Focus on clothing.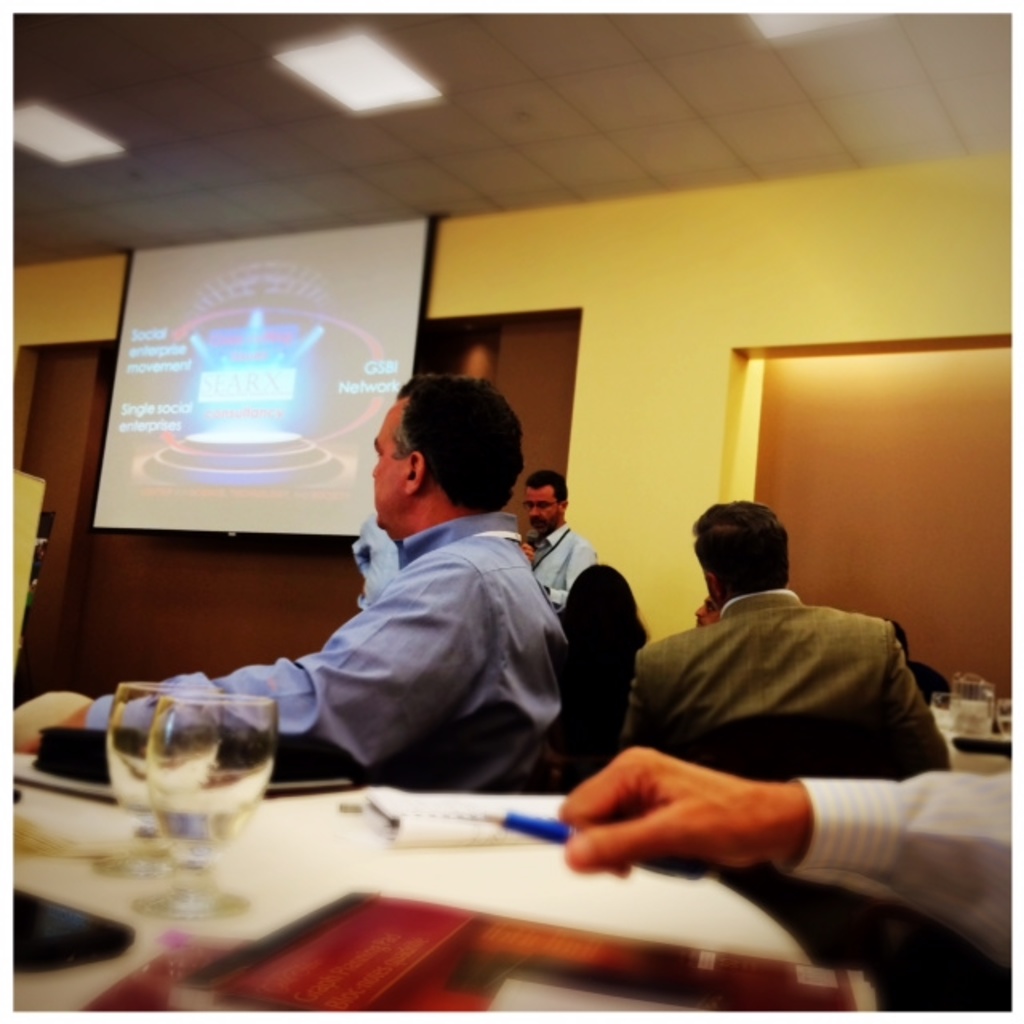
Focused at <region>350, 515, 398, 616</region>.
